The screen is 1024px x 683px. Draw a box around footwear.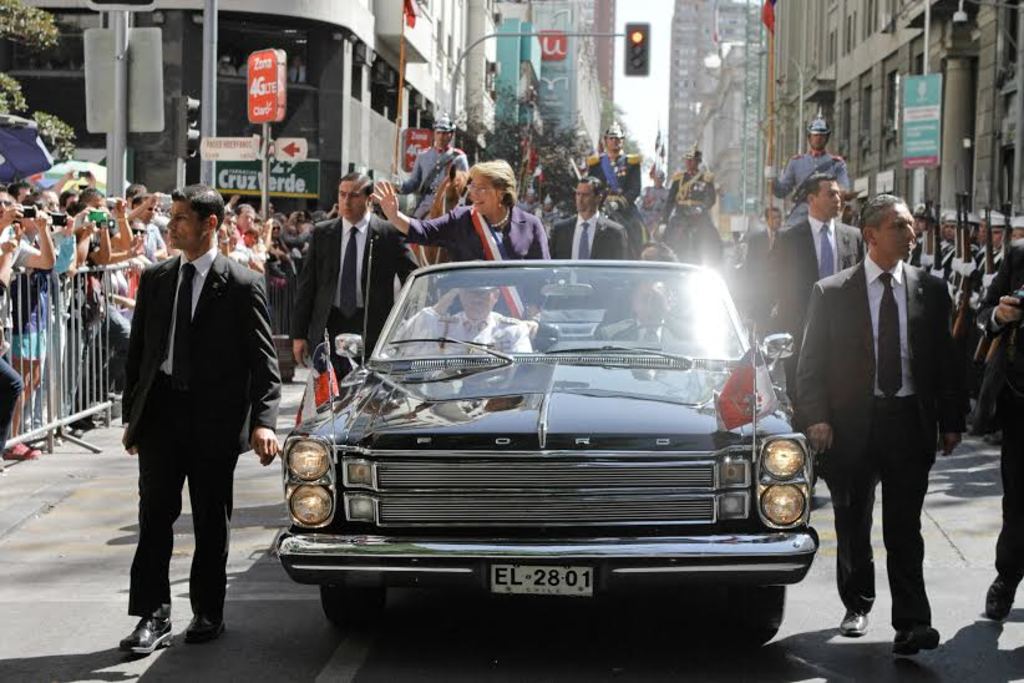
(x1=182, y1=602, x2=220, y2=647).
